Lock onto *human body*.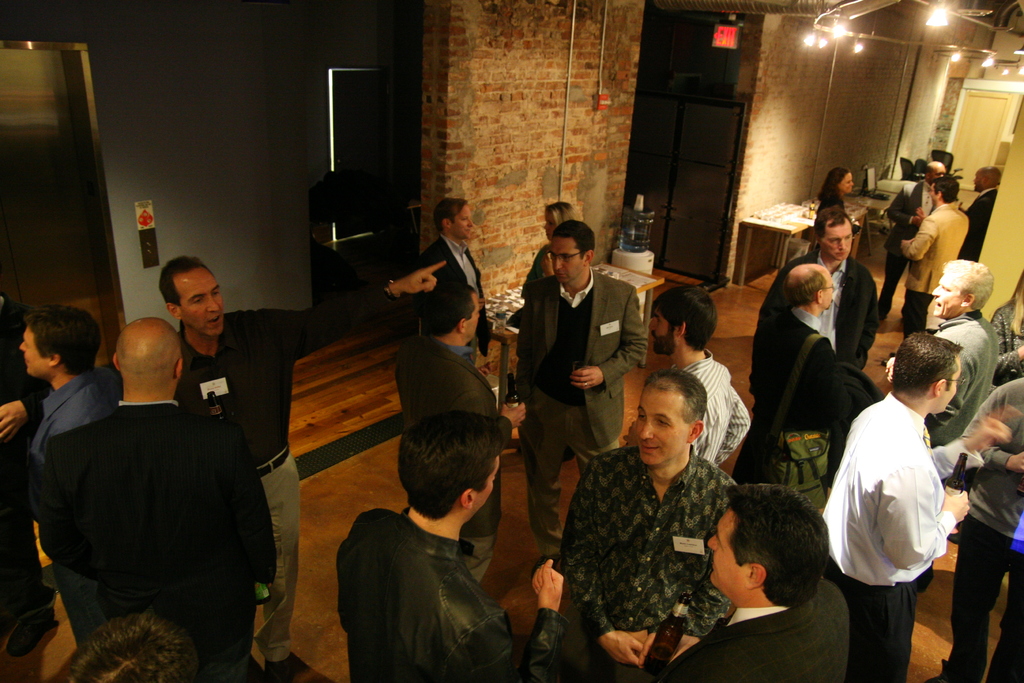
Locked: <region>401, 335, 524, 582</region>.
